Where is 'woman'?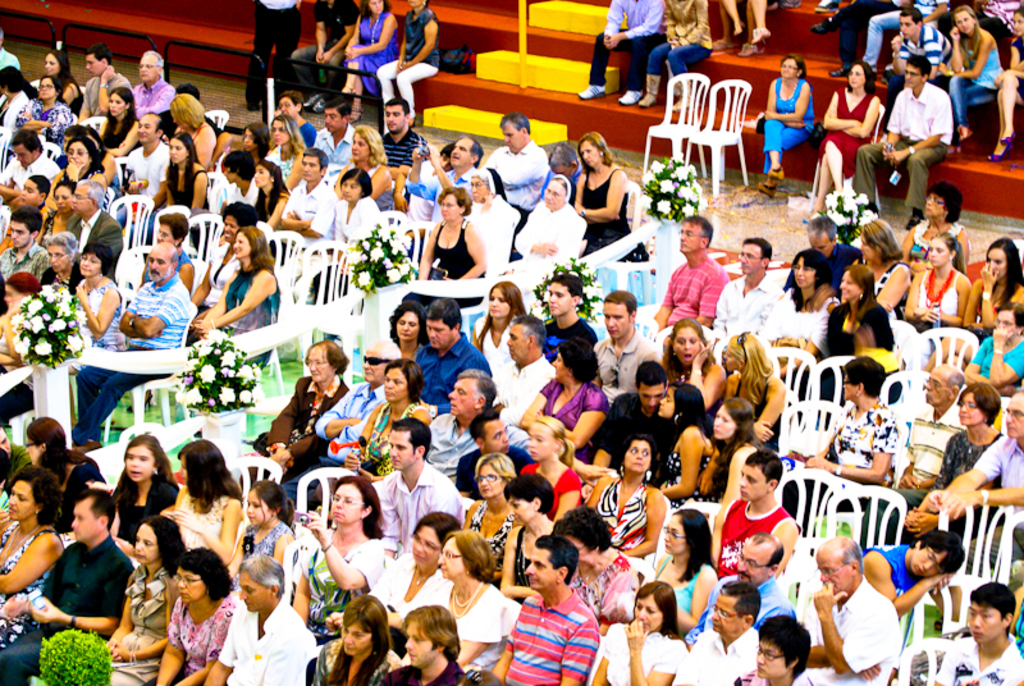
detection(266, 108, 303, 180).
